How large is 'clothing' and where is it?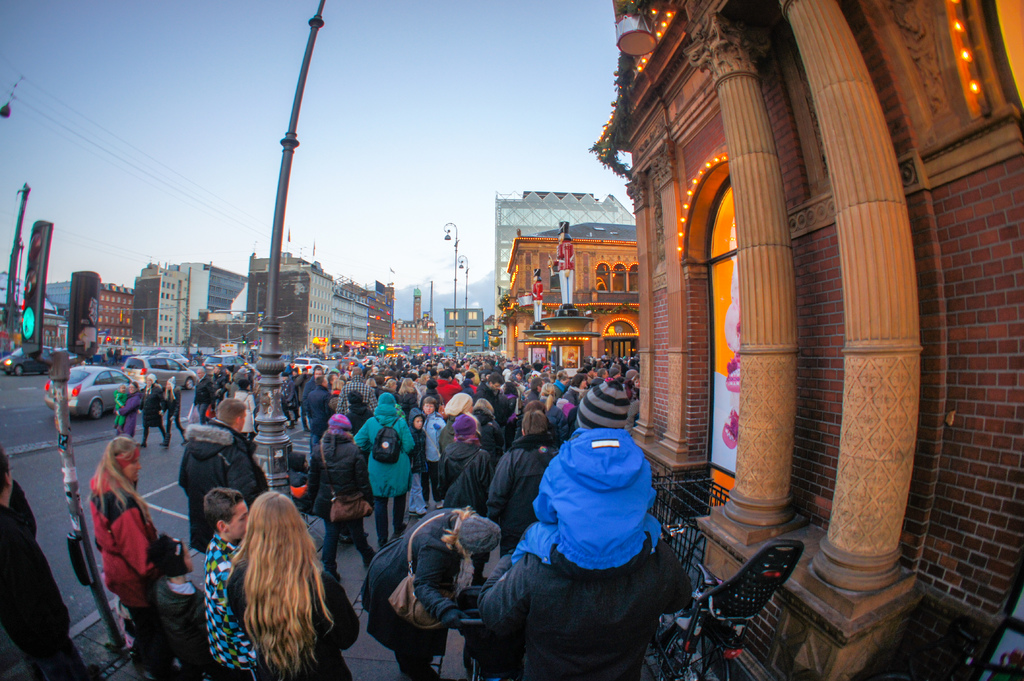
Bounding box: crop(476, 539, 717, 674).
